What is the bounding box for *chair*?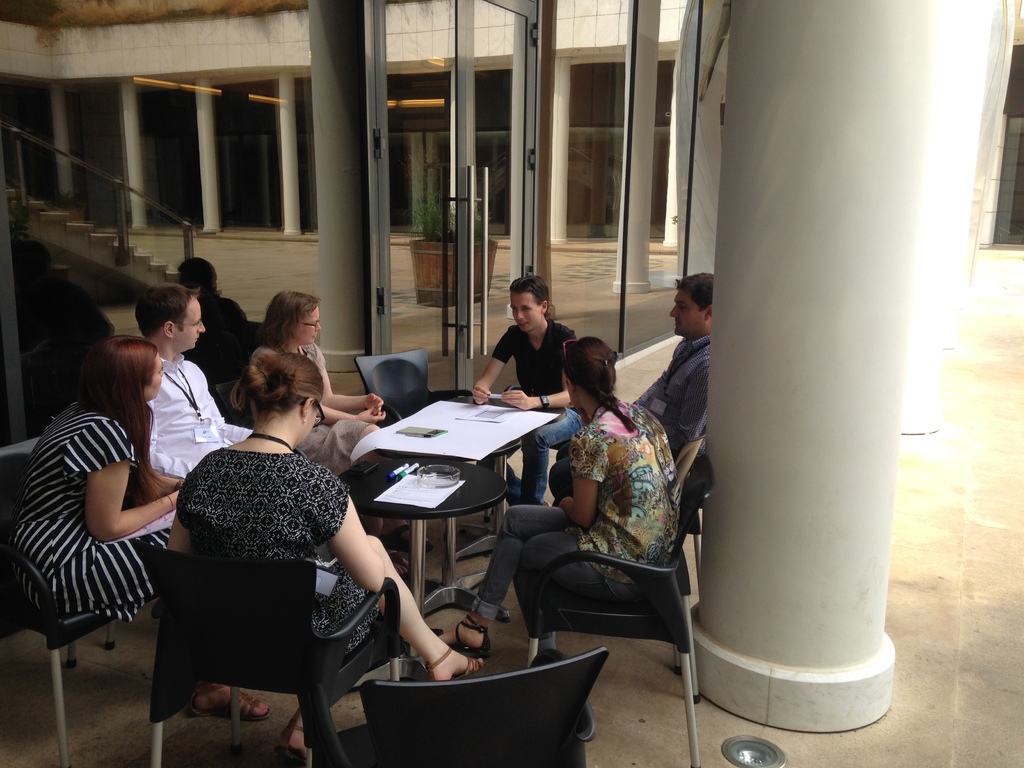
<bbox>333, 641, 612, 767</bbox>.
